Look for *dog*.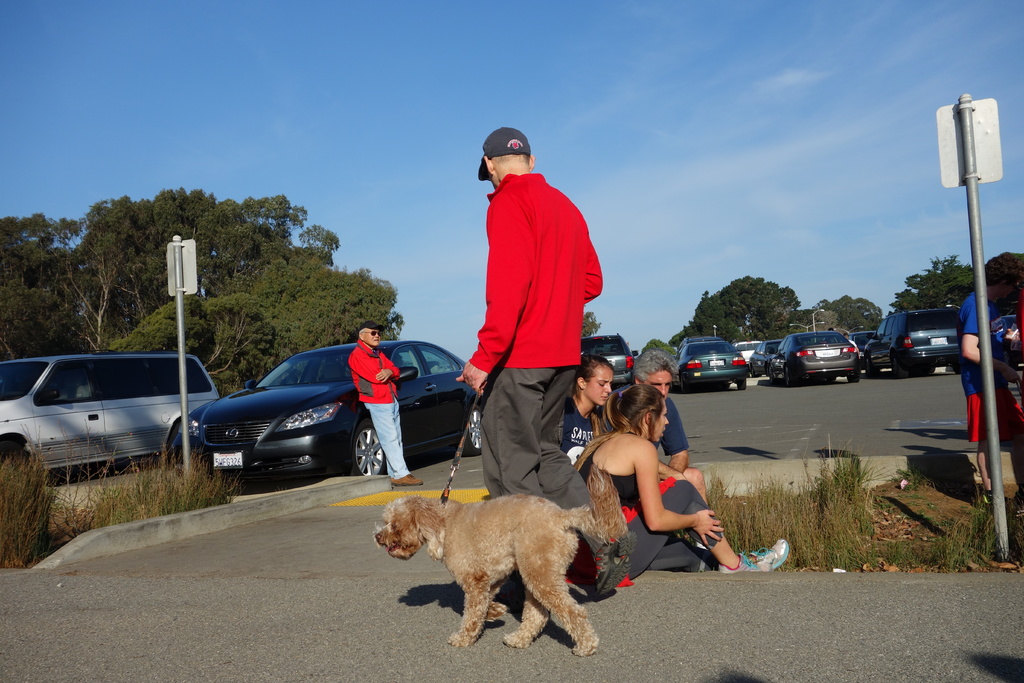
Found: (left=372, top=463, right=633, bottom=655).
